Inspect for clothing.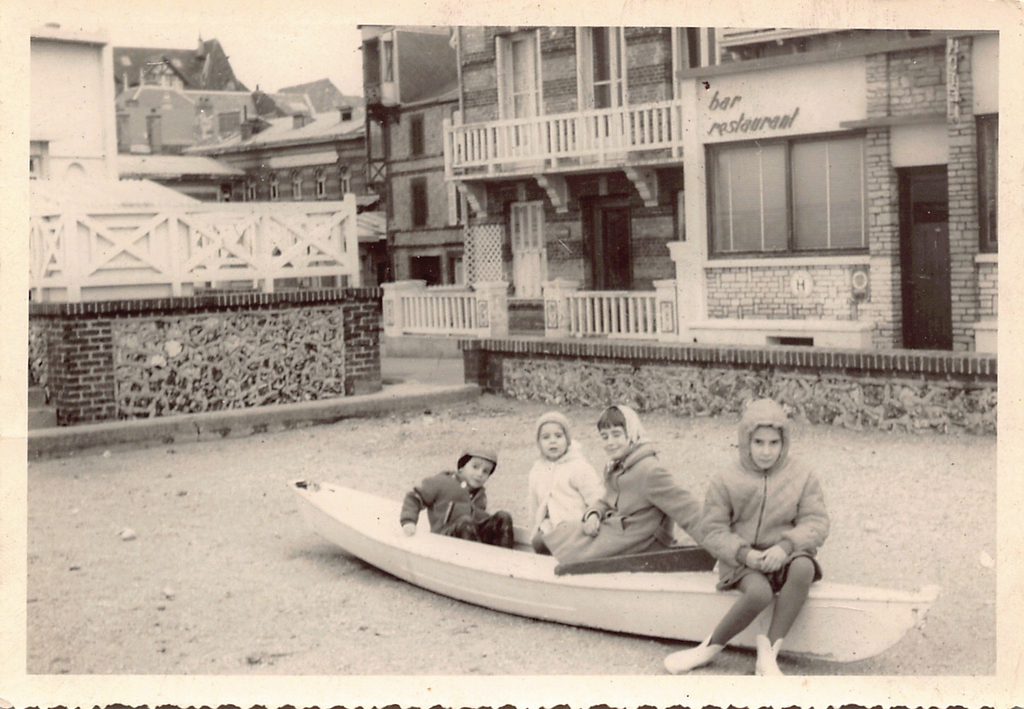
Inspection: (left=696, top=408, right=831, bottom=585).
